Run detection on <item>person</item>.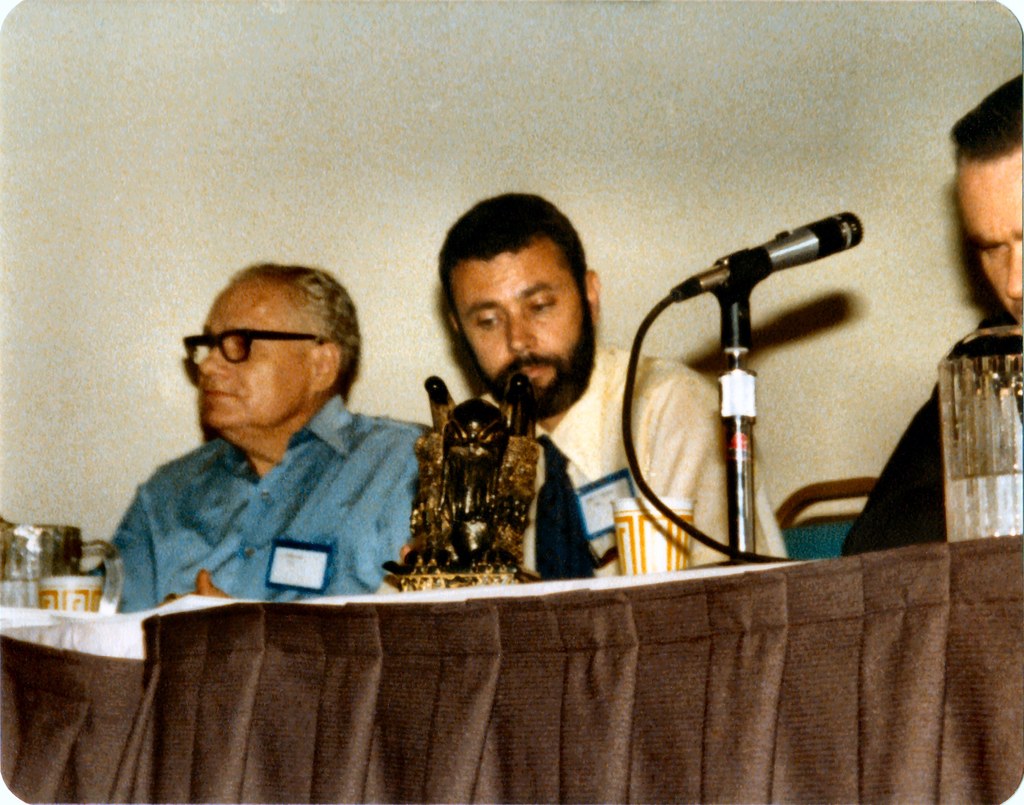
Result: rect(107, 261, 432, 615).
